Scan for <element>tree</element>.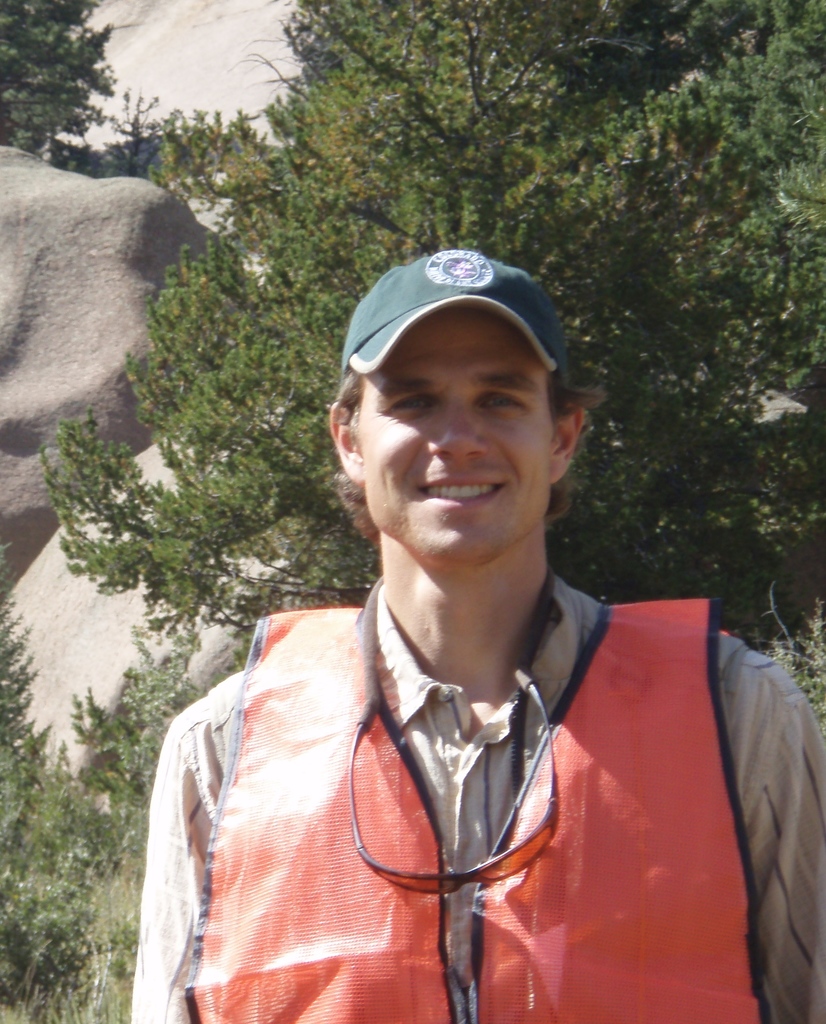
Scan result: pyautogui.locateOnScreen(0, 1, 136, 155).
